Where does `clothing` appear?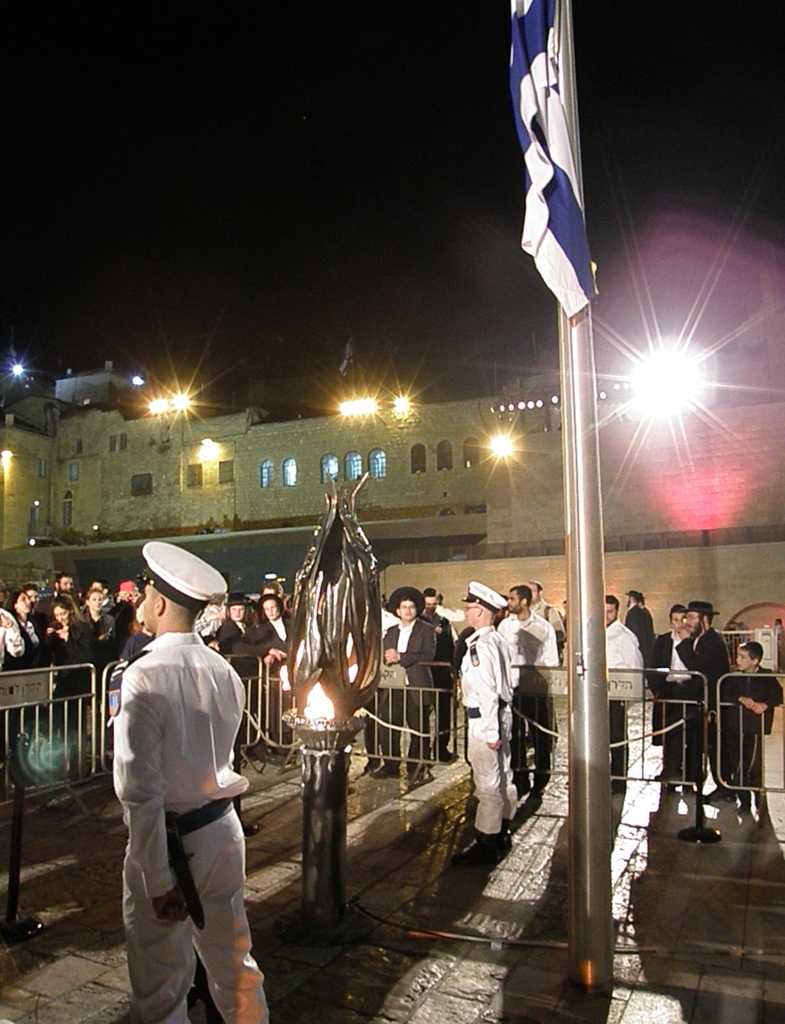
Appears at detection(220, 616, 255, 707).
